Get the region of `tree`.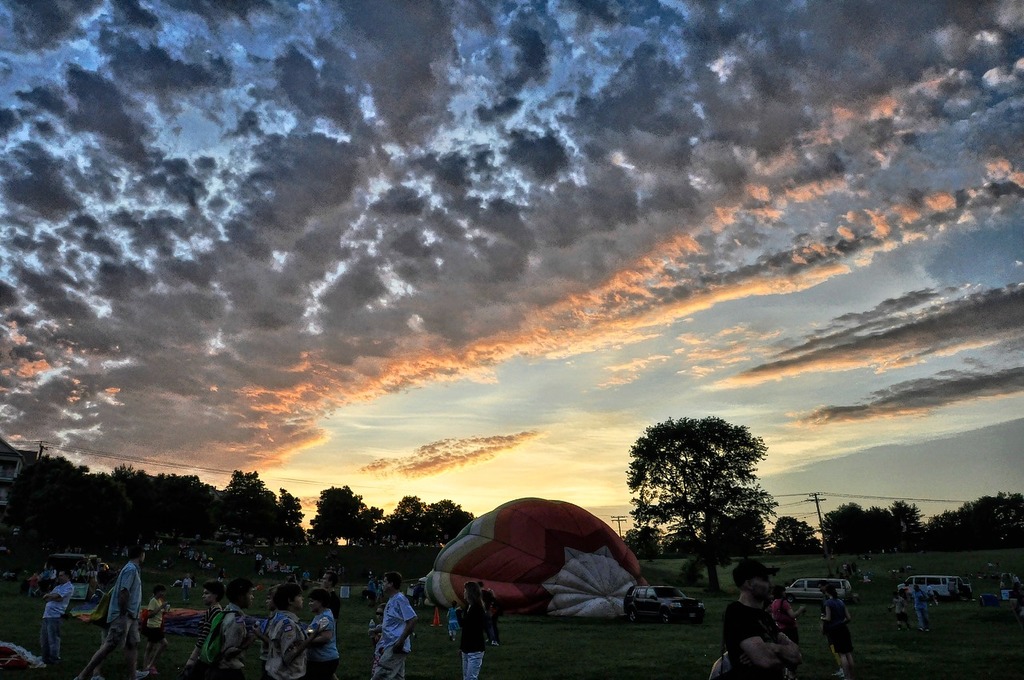
pyautogui.locateOnScreen(379, 484, 422, 545).
